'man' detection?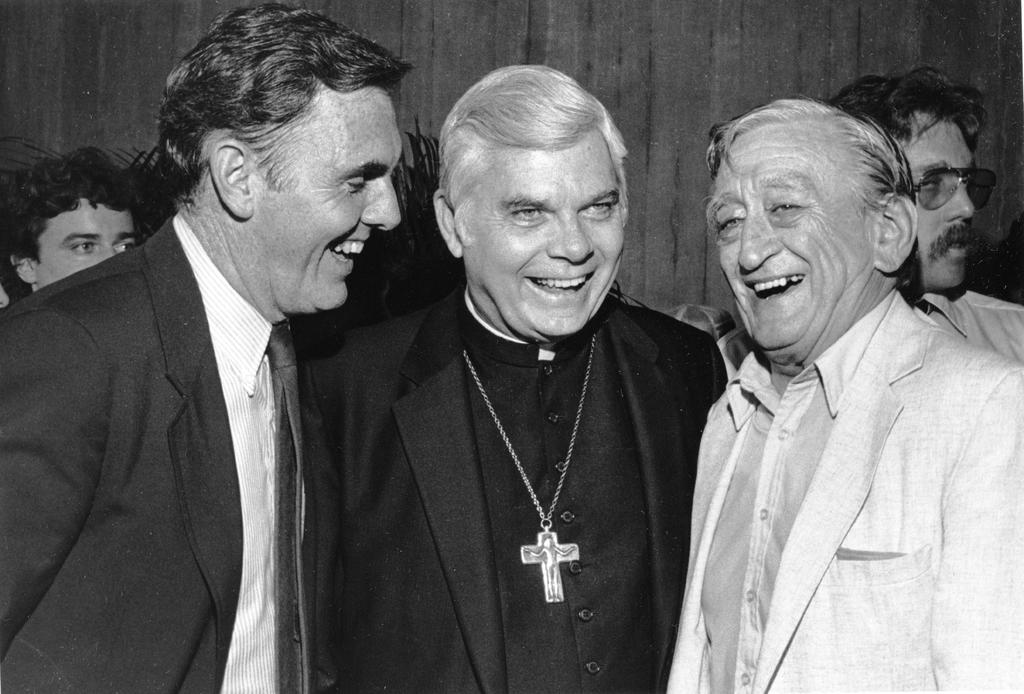
rect(1, 3, 402, 693)
